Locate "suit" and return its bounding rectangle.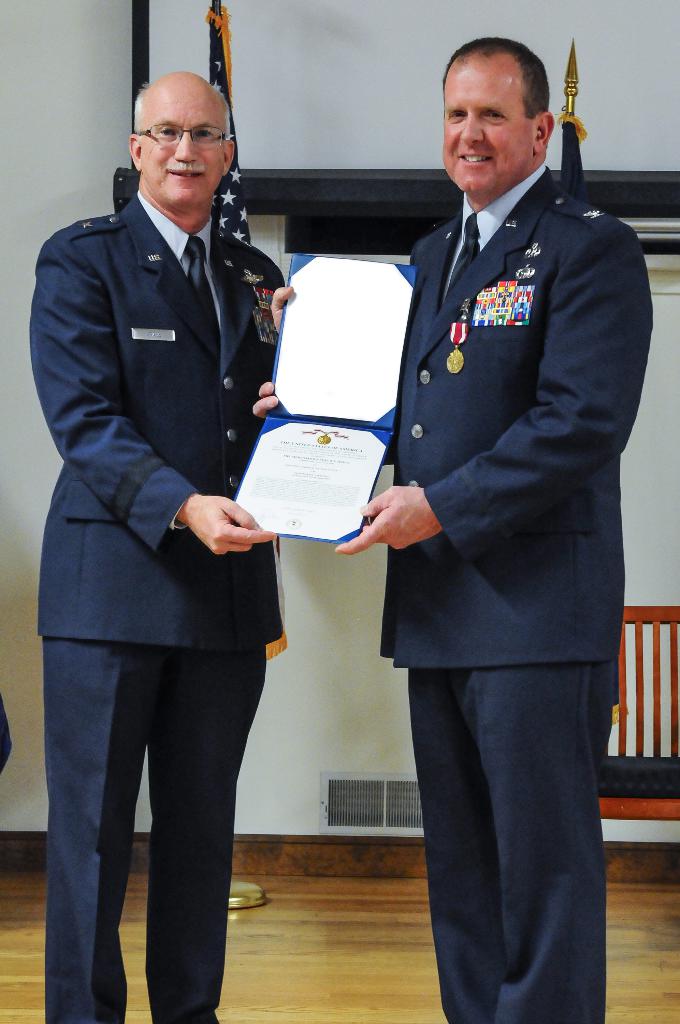
bbox=[376, 155, 660, 1023].
